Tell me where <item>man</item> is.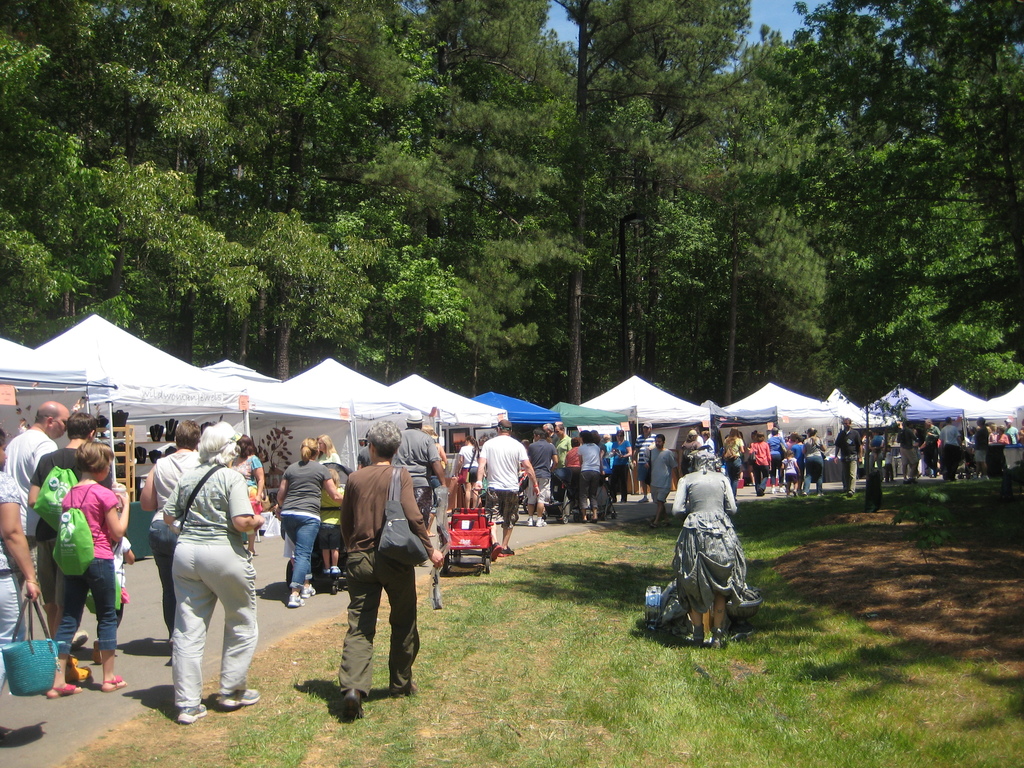
<item>man</item> is at (x1=941, y1=417, x2=958, y2=479).
